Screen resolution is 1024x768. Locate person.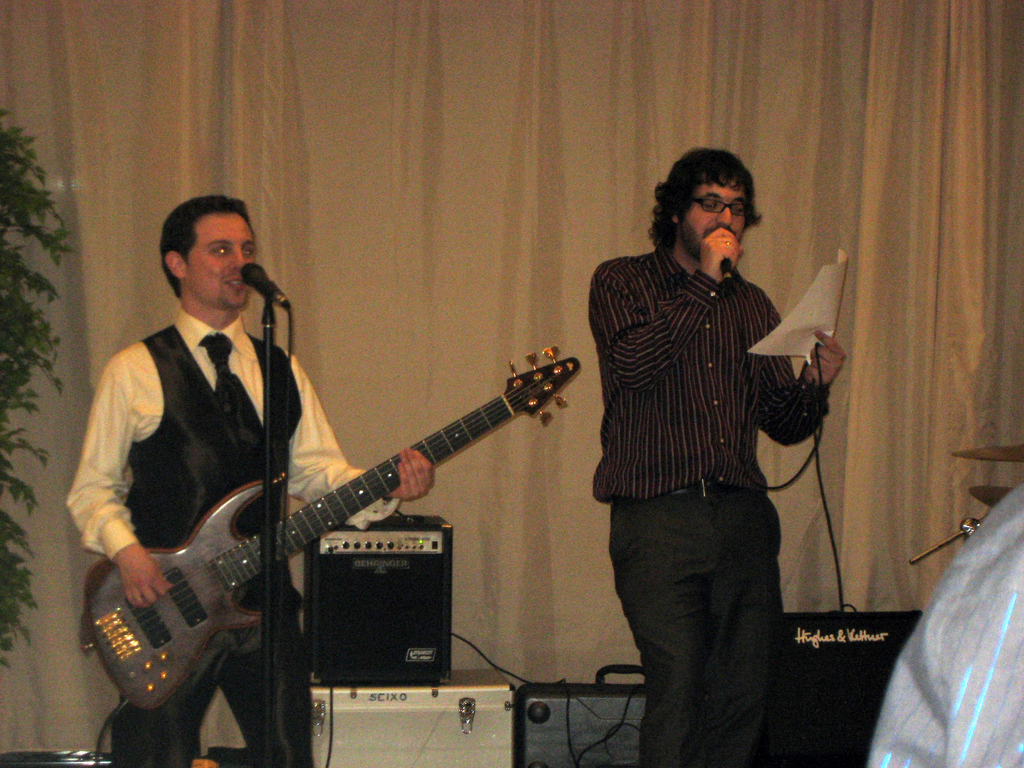
Rect(60, 195, 436, 767).
